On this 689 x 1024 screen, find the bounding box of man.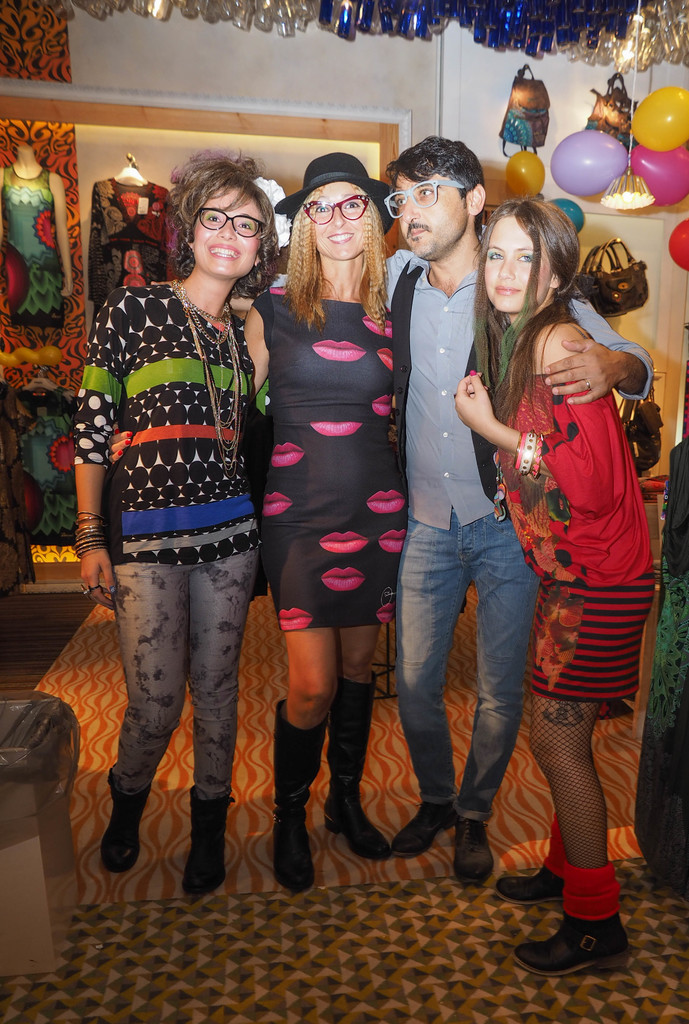
Bounding box: 224/133/656/885.
